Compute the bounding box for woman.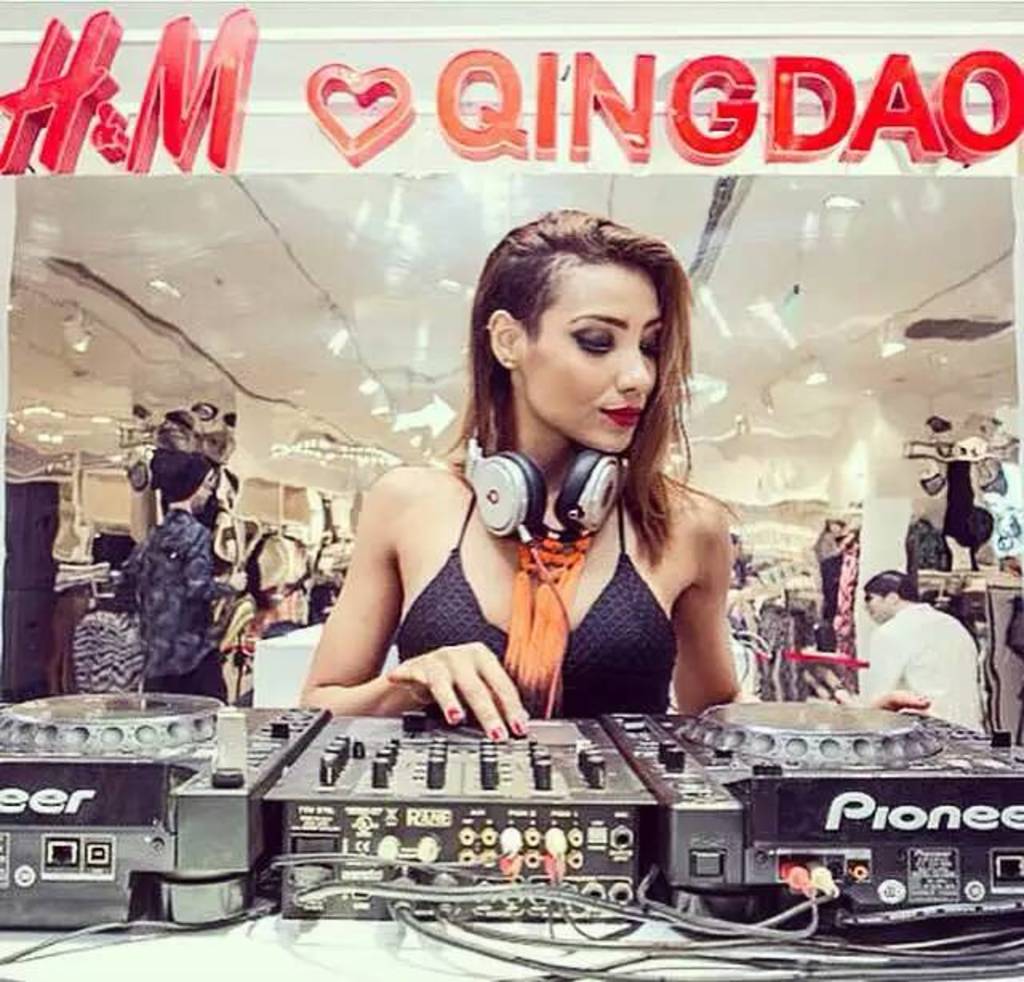
296 205 936 745.
